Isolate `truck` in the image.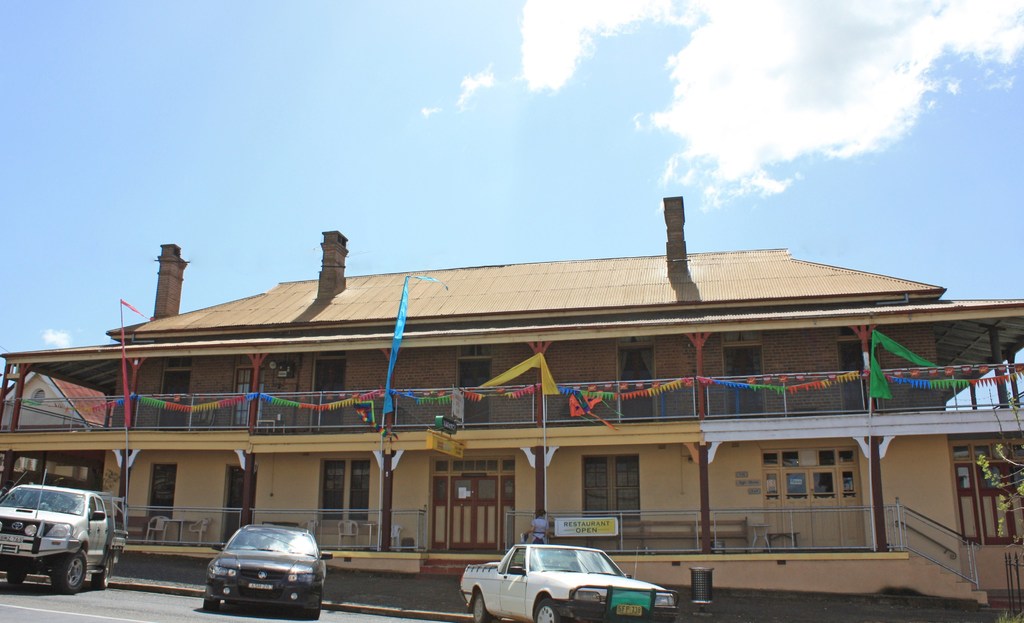
Isolated region: locate(461, 538, 675, 622).
